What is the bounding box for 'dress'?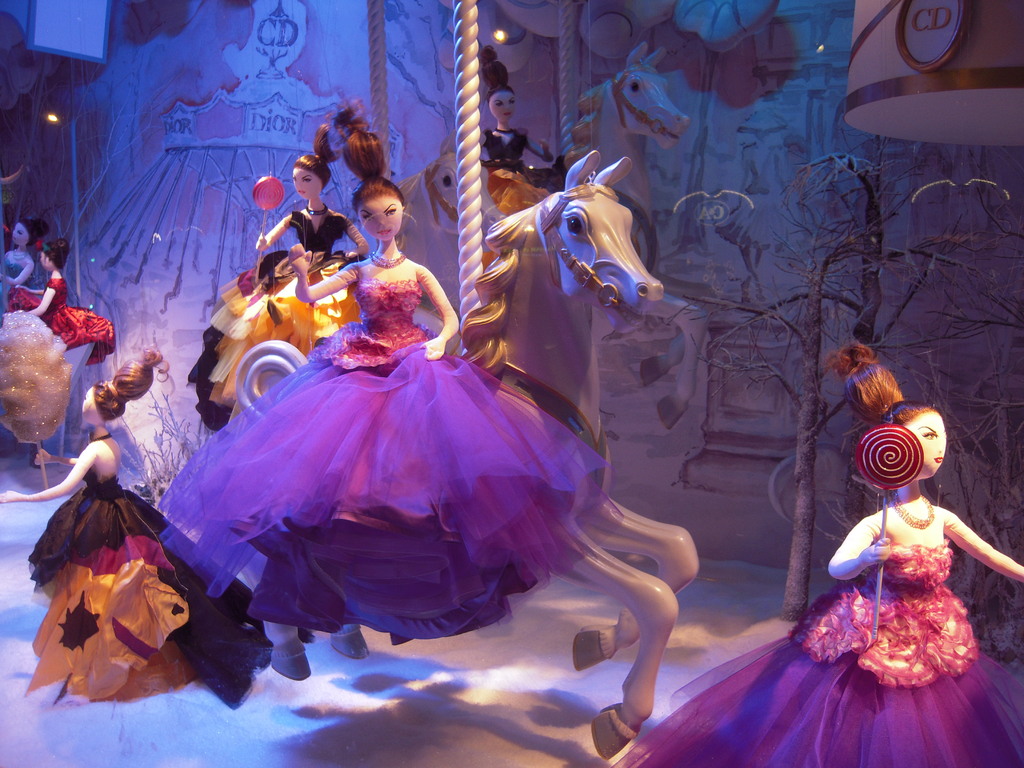
pyautogui.locateOnScreen(157, 280, 627, 644).
